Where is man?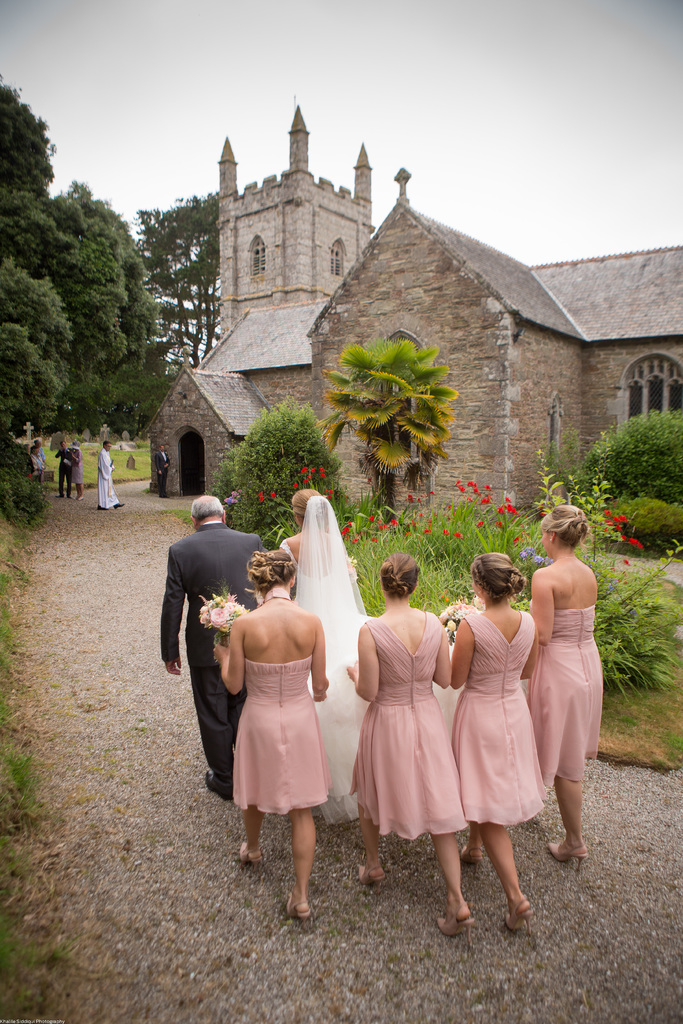
x1=156, y1=495, x2=259, y2=757.
